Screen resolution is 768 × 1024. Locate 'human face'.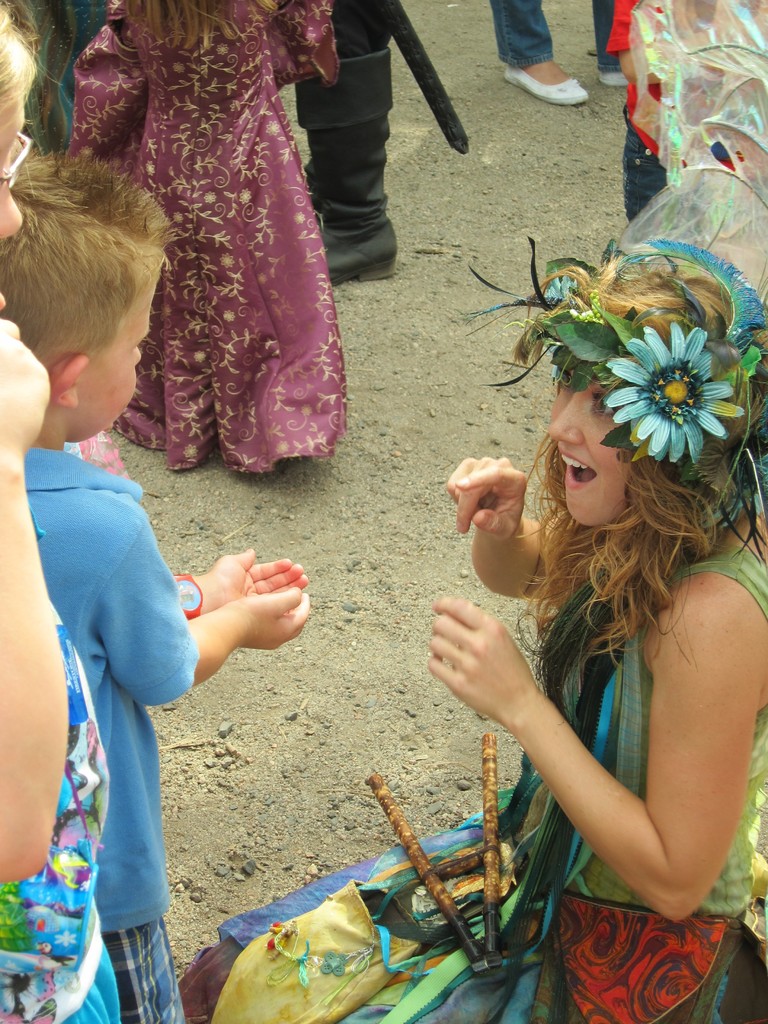
x1=543 y1=364 x2=634 y2=532.
